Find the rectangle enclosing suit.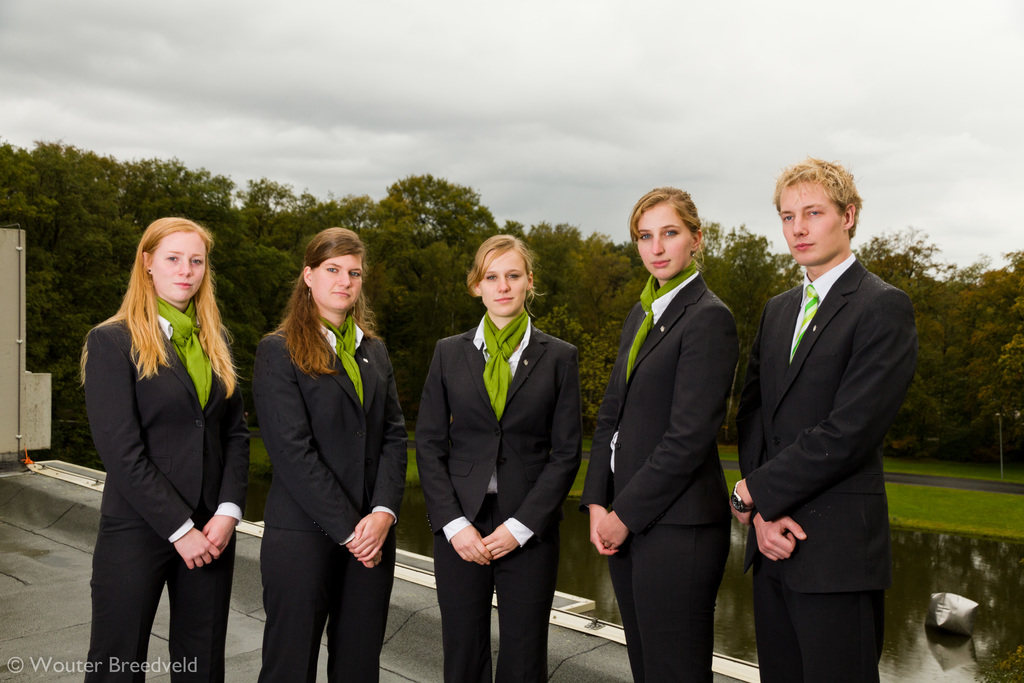
[594,181,755,681].
